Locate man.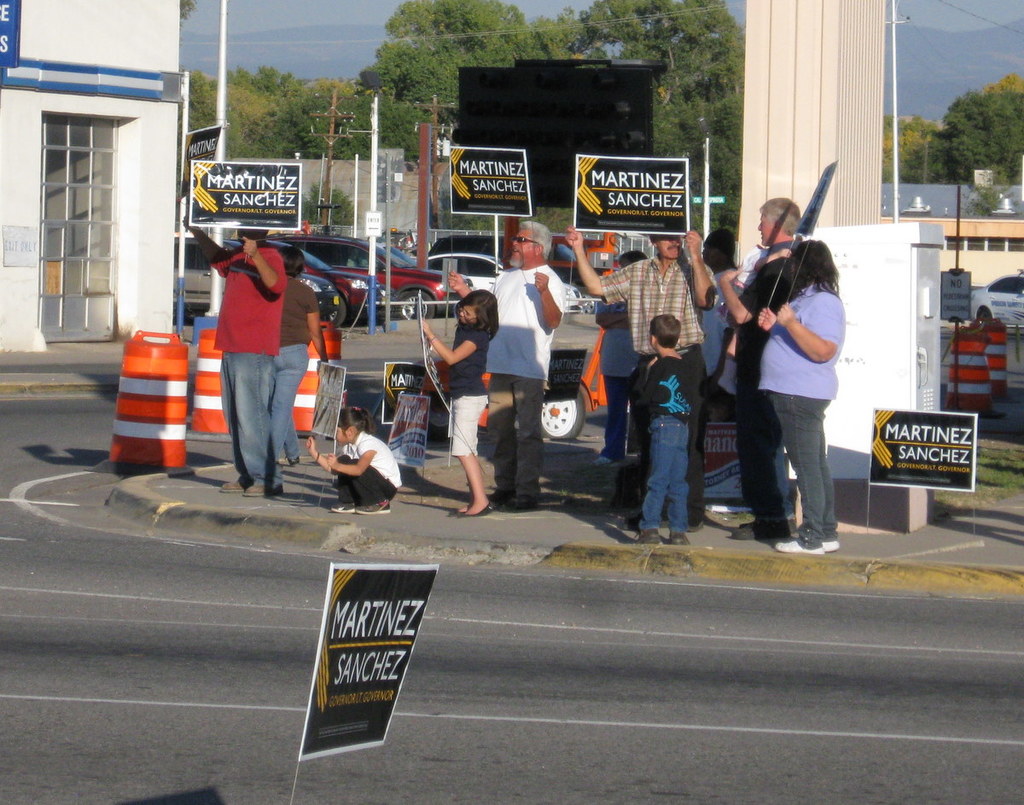
Bounding box: x1=566 y1=225 x2=716 y2=530.
